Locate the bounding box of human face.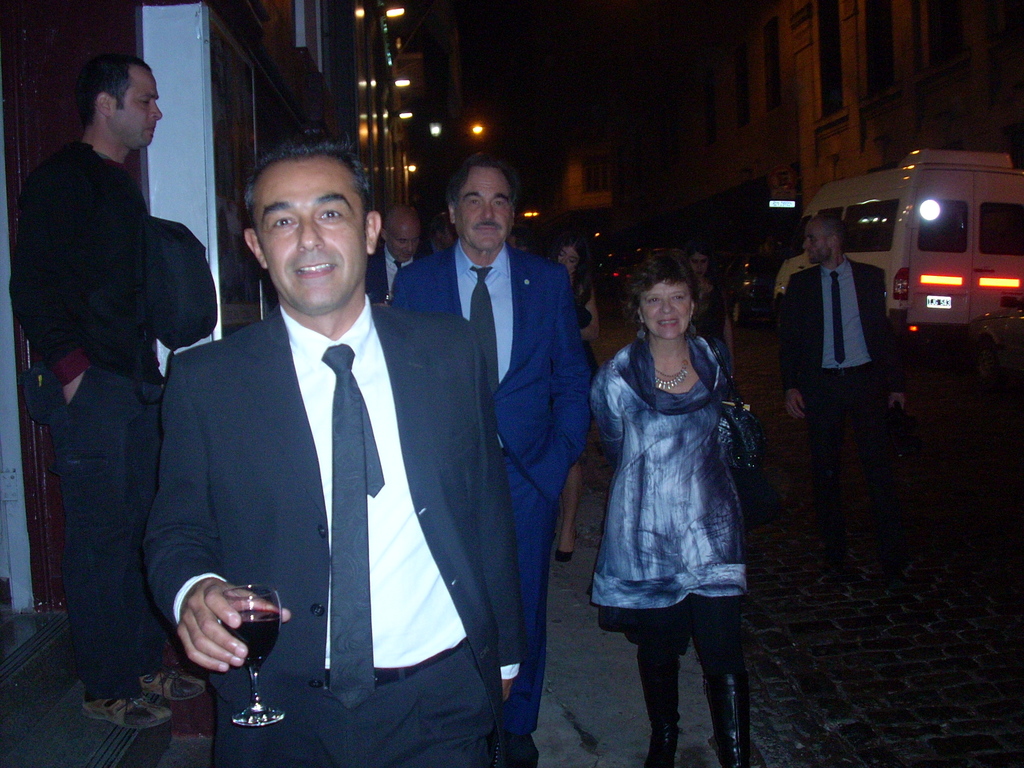
Bounding box: crop(383, 211, 424, 266).
